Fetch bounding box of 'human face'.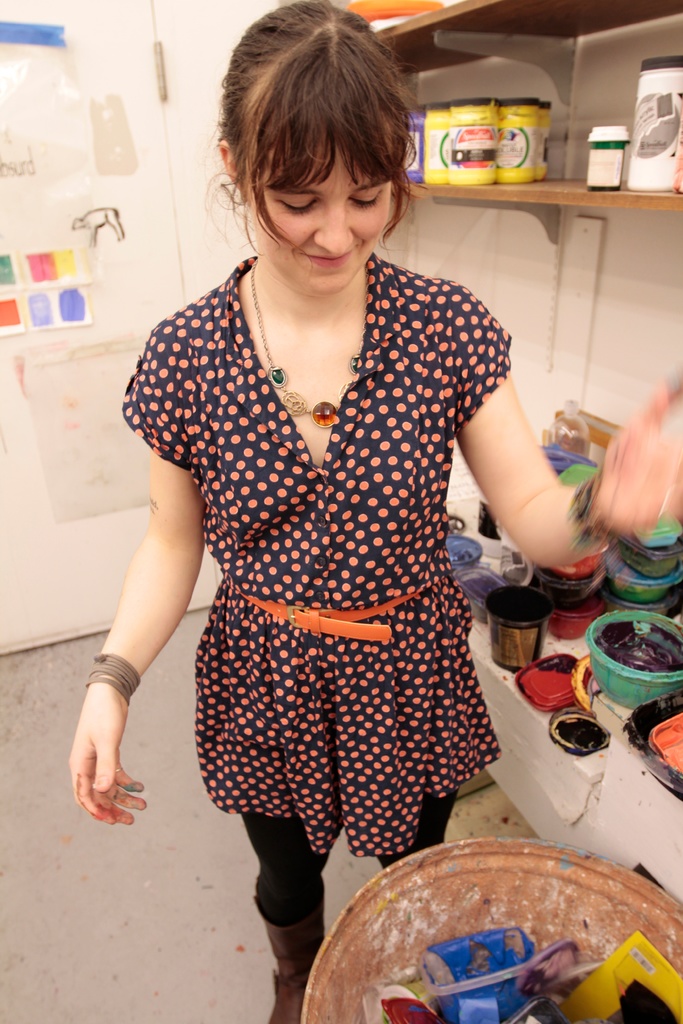
Bbox: bbox=(255, 134, 390, 289).
